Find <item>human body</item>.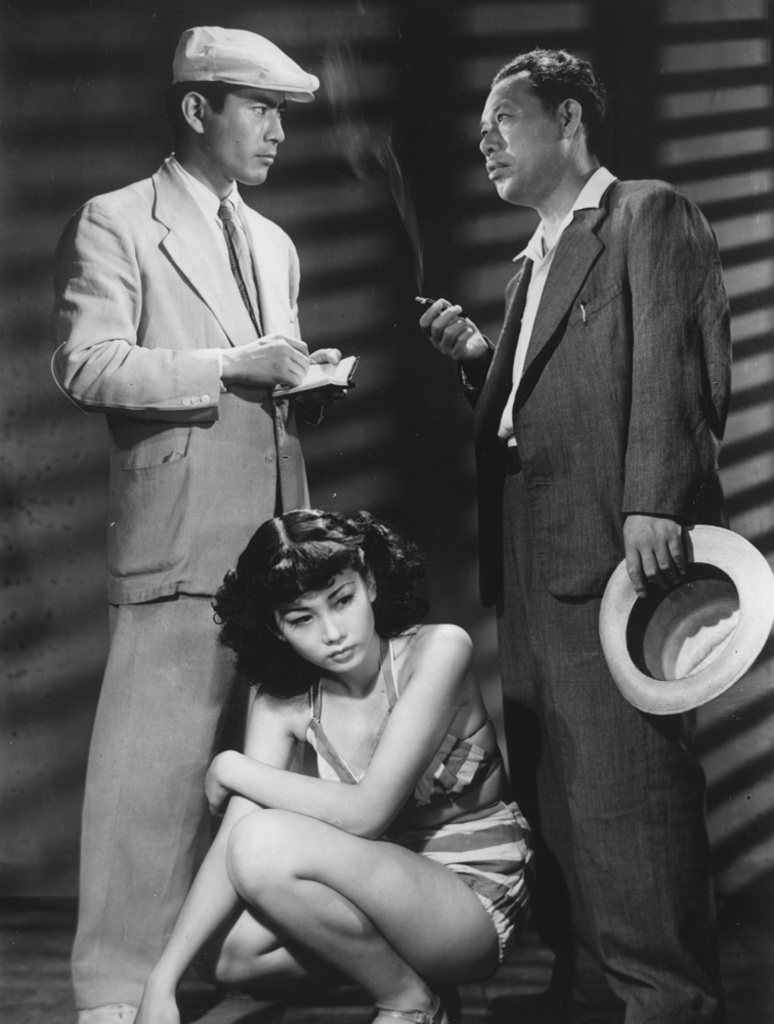
left=51, top=26, right=339, bottom=1023.
